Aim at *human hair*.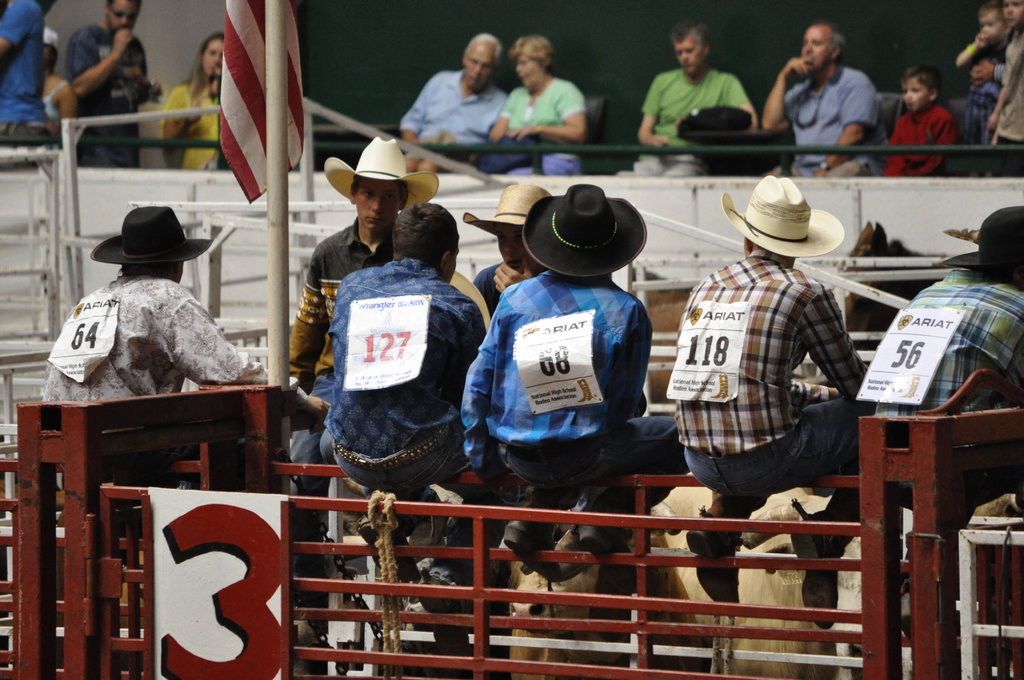
Aimed at {"left": 392, "top": 203, "right": 462, "bottom": 261}.
